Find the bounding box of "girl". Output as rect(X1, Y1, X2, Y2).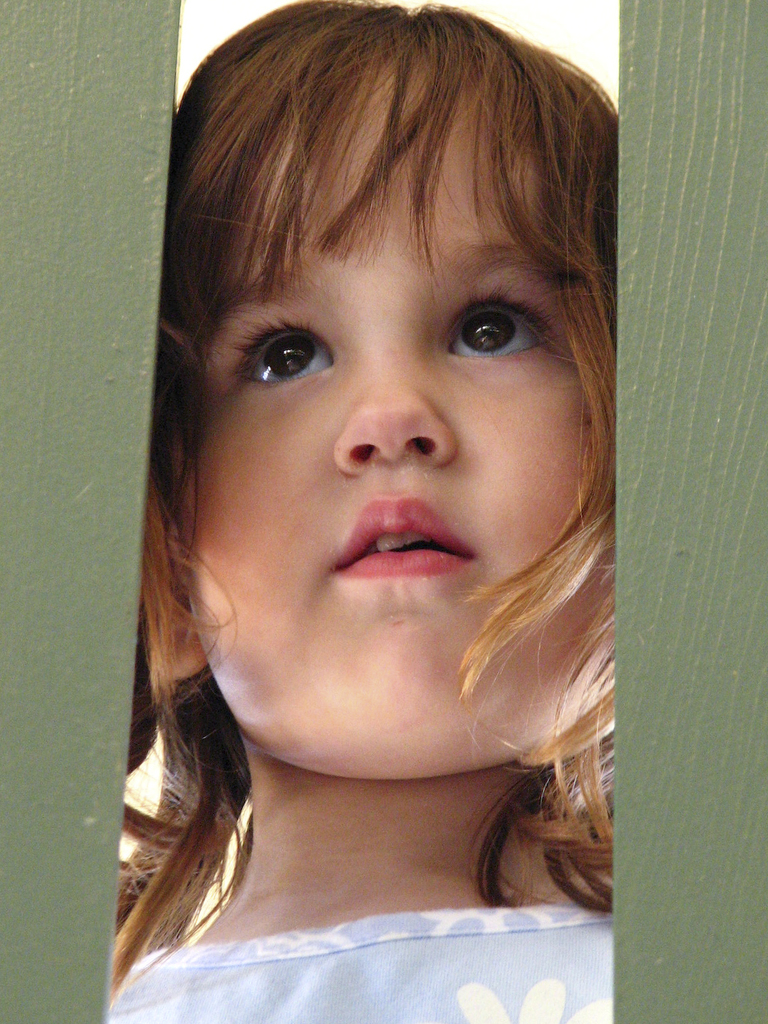
rect(103, 0, 628, 1023).
